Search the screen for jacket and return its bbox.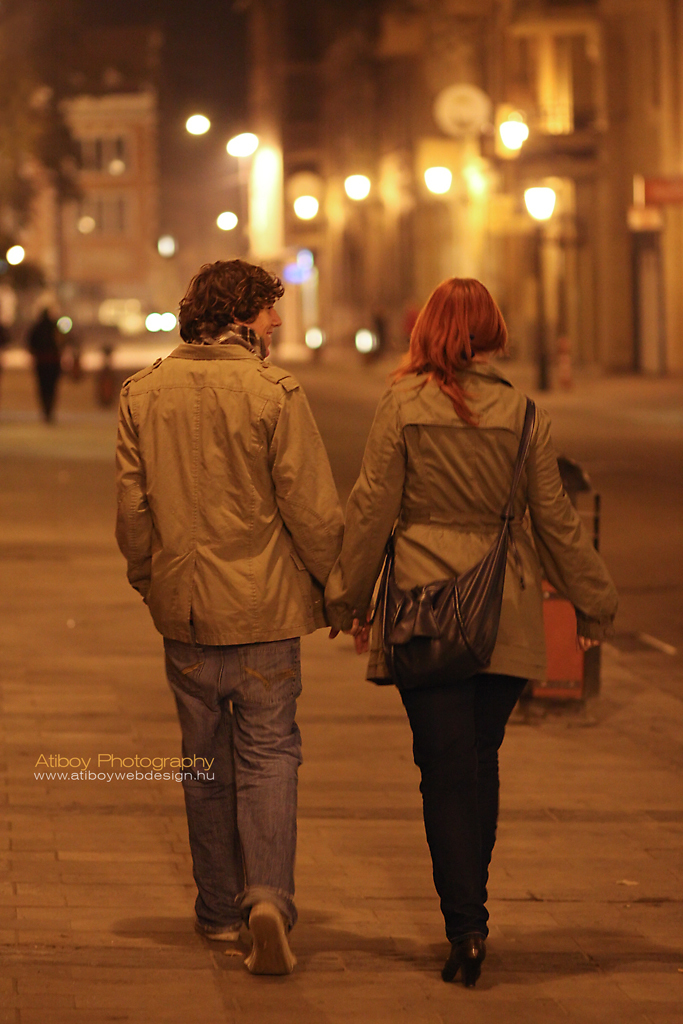
Found: locate(334, 357, 625, 682).
